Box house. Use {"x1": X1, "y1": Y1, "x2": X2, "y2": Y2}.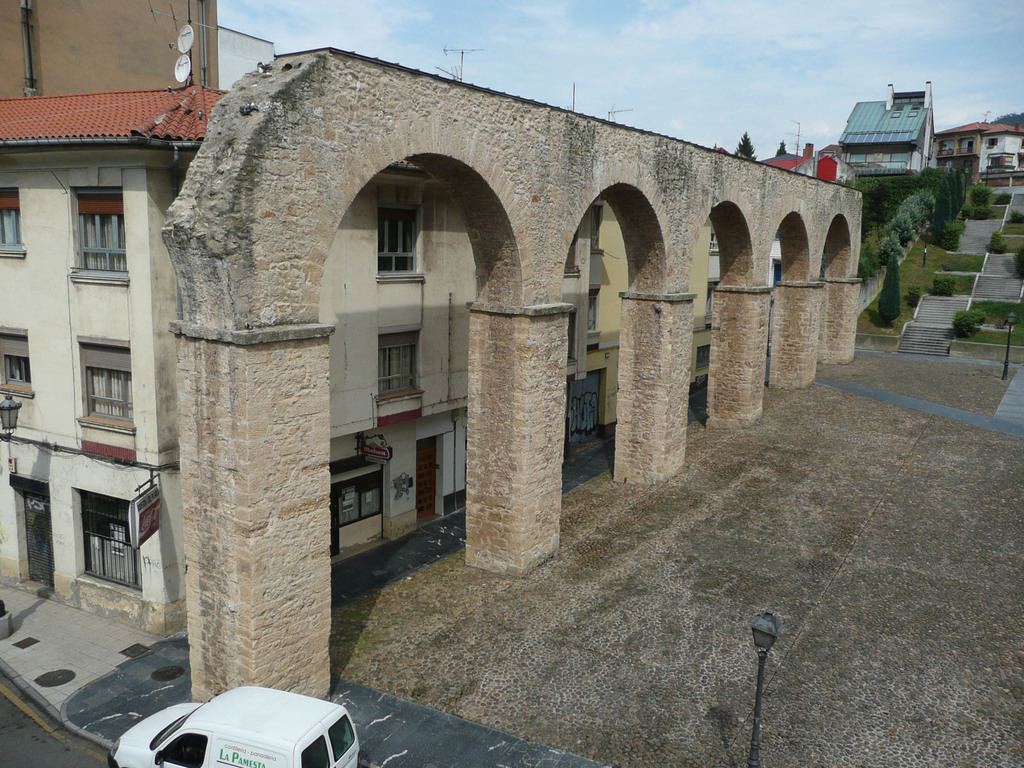
{"x1": 0, "y1": 76, "x2": 591, "y2": 637}.
